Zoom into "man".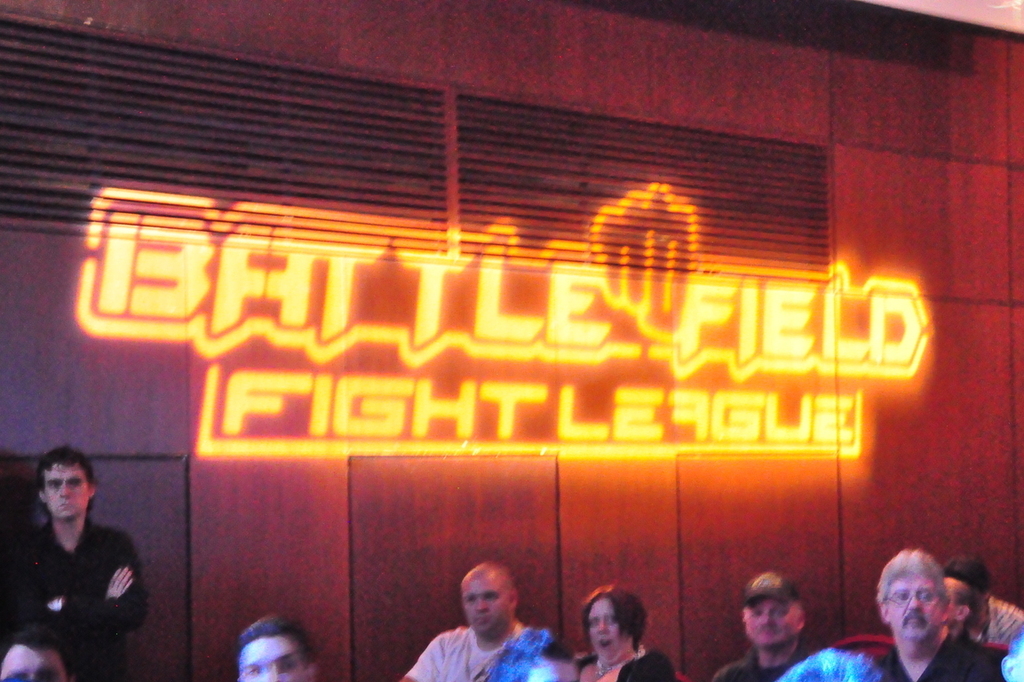
Zoom target: (711,569,808,681).
